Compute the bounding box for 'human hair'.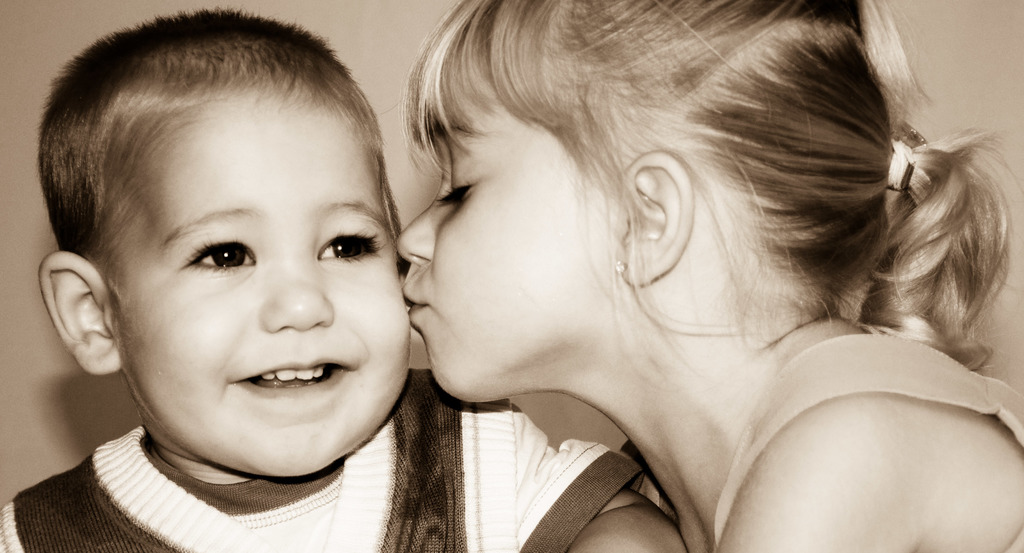
left=400, top=0, right=1016, bottom=400.
